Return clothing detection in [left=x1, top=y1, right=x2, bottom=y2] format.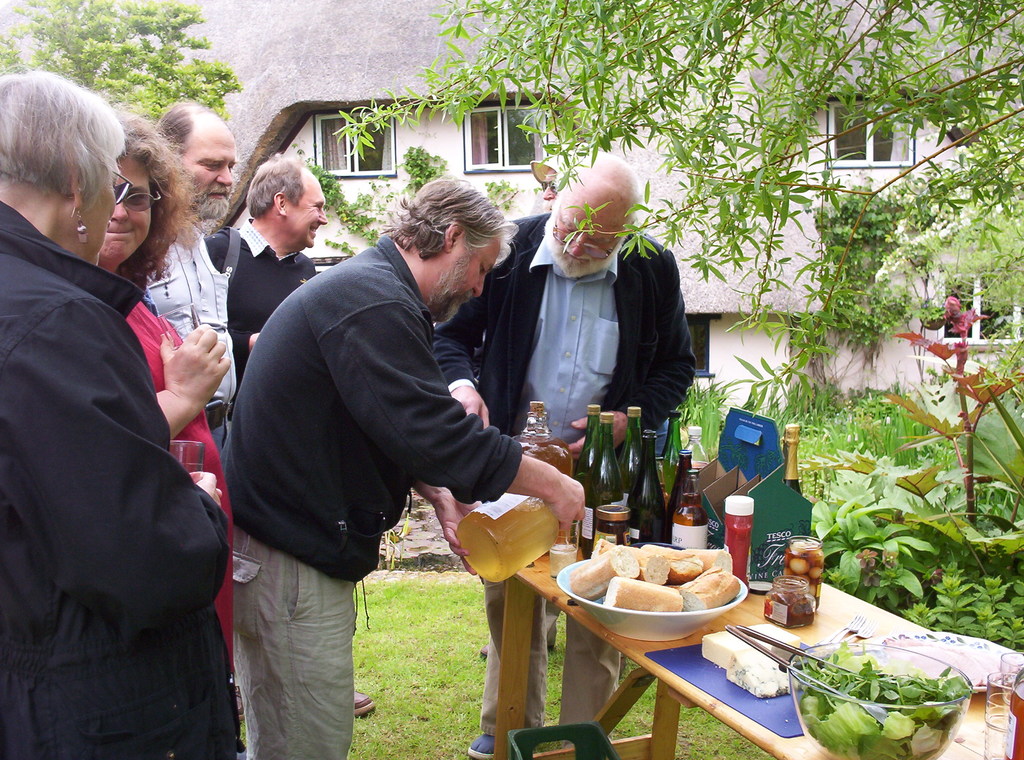
[left=124, top=298, right=232, bottom=668].
